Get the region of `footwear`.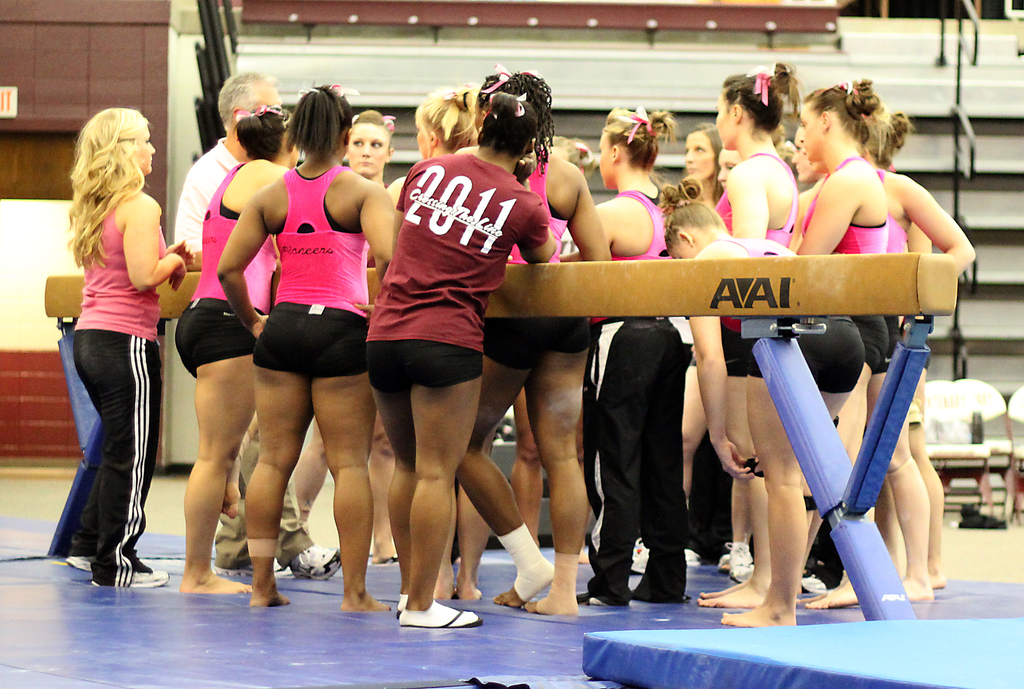
[x1=728, y1=541, x2=755, y2=588].
